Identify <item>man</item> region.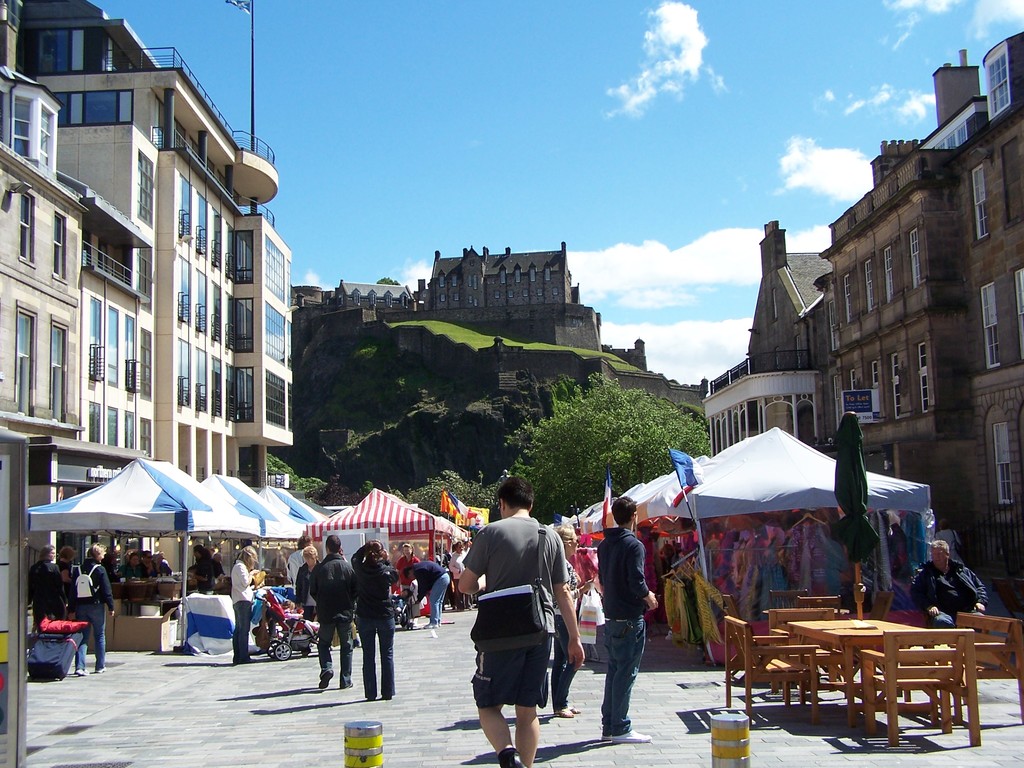
Region: x1=898, y1=540, x2=993, y2=630.
